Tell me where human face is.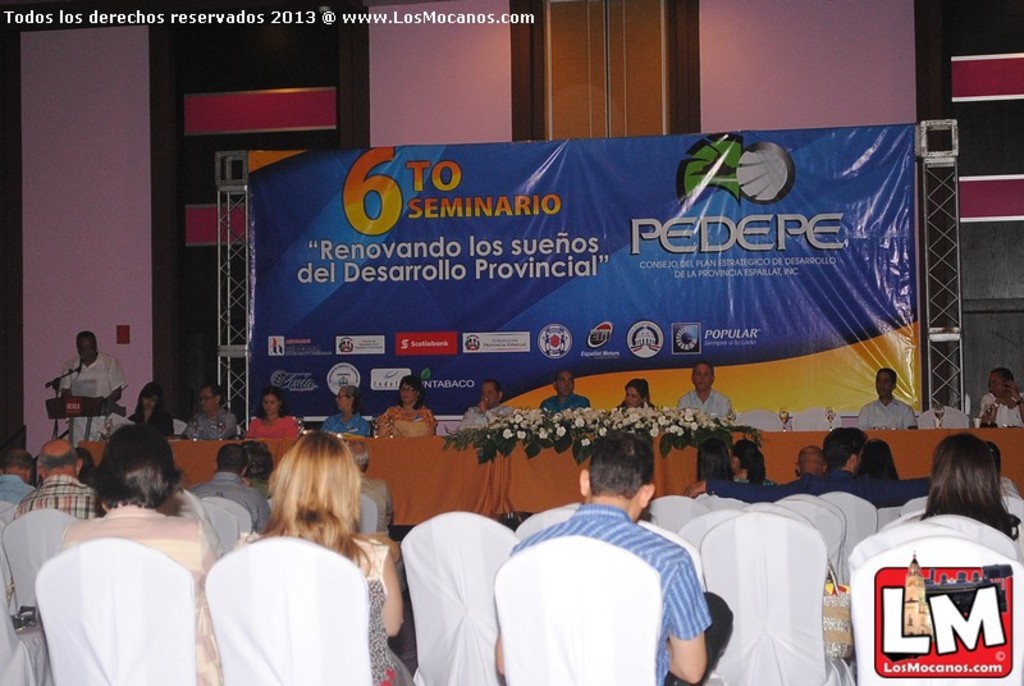
human face is at BBox(141, 392, 159, 410).
